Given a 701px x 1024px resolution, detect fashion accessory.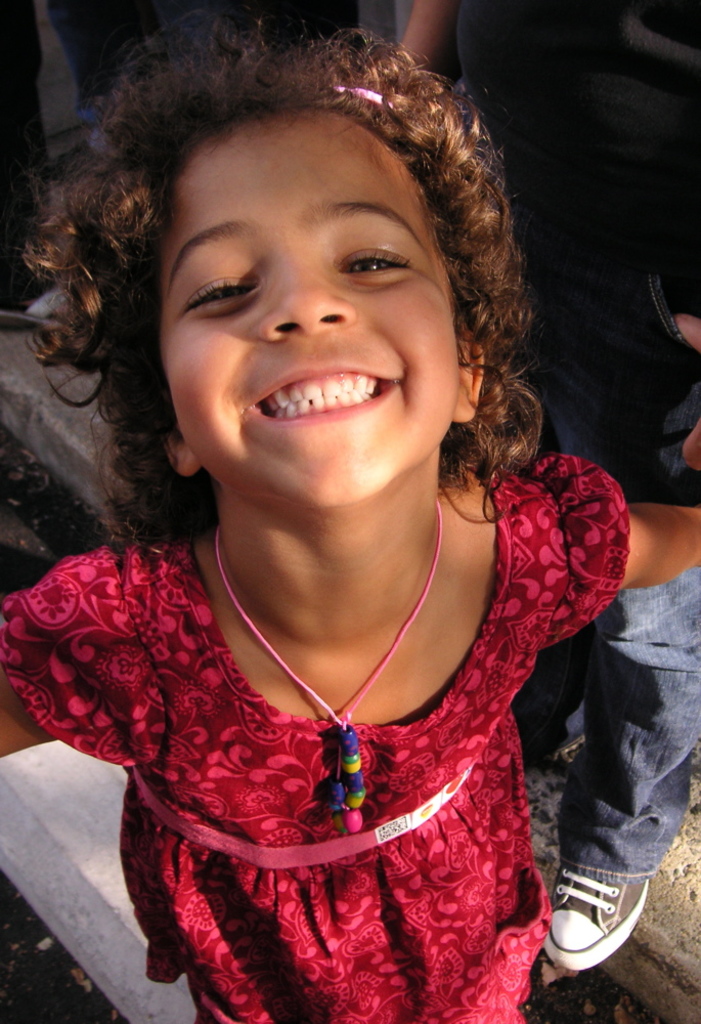
x1=215, y1=489, x2=446, y2=834.
